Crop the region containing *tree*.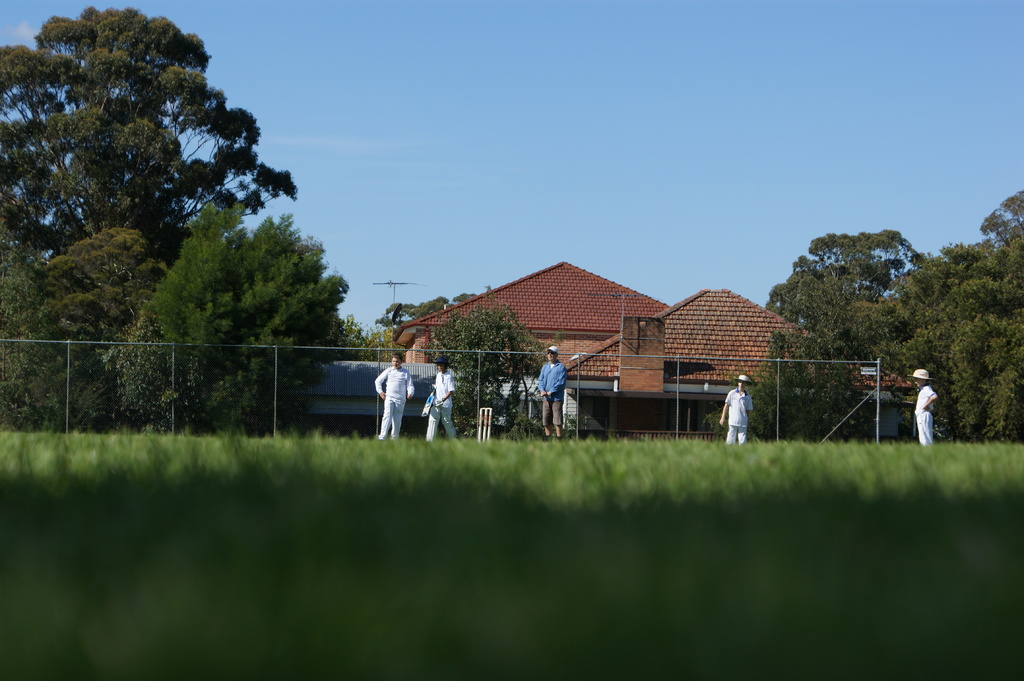
Crop region: (left=24, top=230, right=213, bottom=419).
